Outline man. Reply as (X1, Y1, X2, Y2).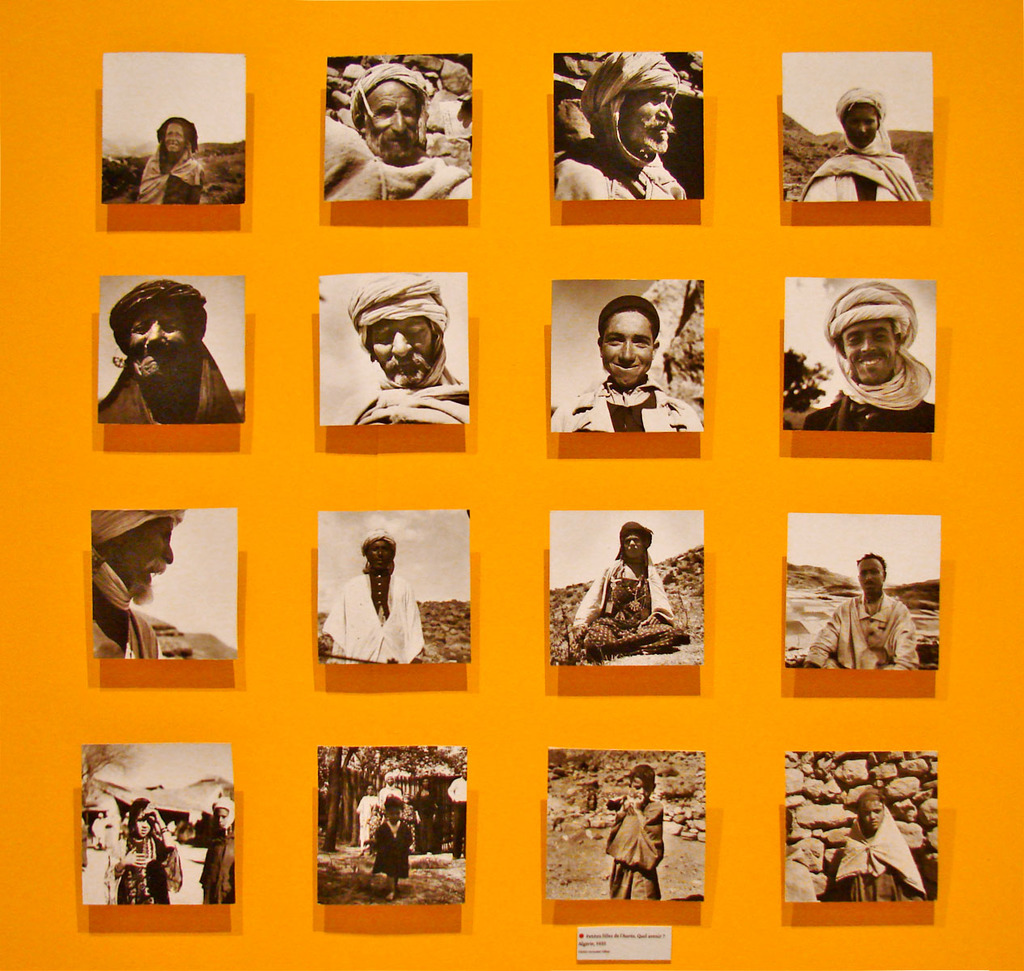
(806, 275, 936, 433).
